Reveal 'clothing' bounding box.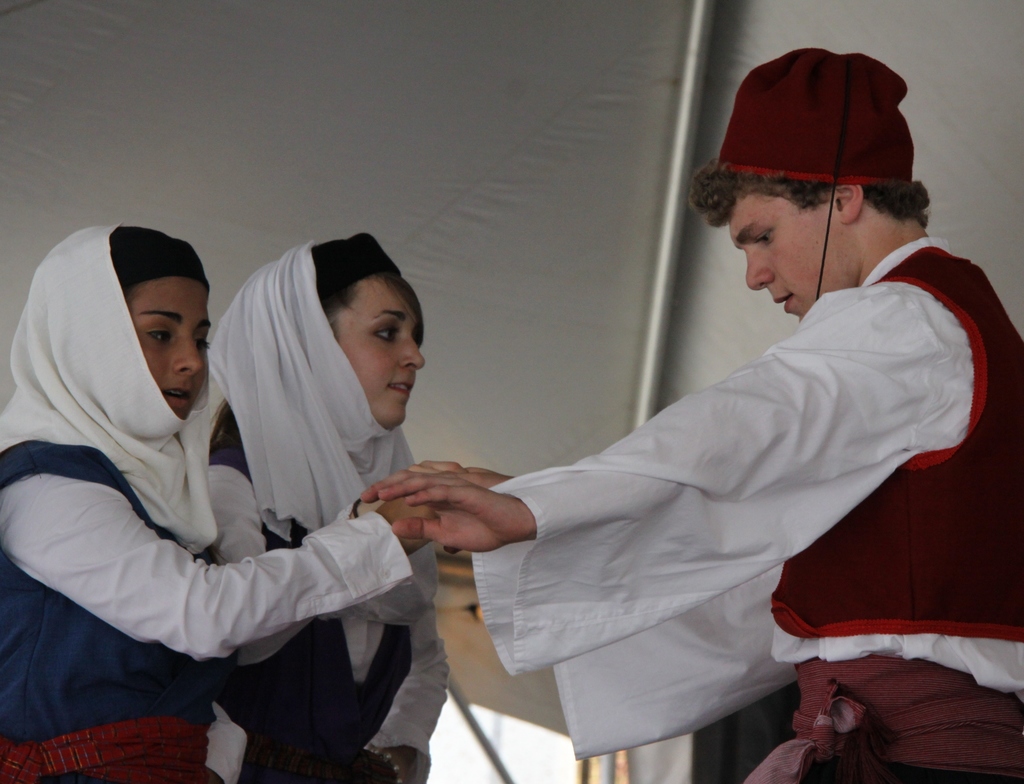
Revealed: bbox=(716, 47, 927, 188).
